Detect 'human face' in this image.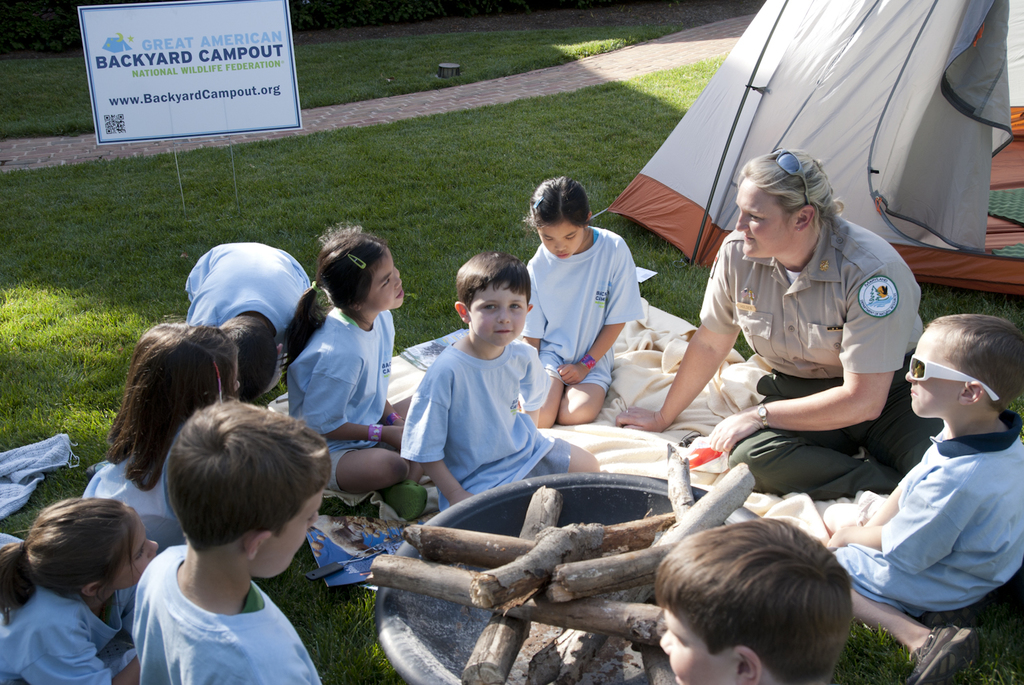
Detection: l=735, t=178, r=792, b=260.
